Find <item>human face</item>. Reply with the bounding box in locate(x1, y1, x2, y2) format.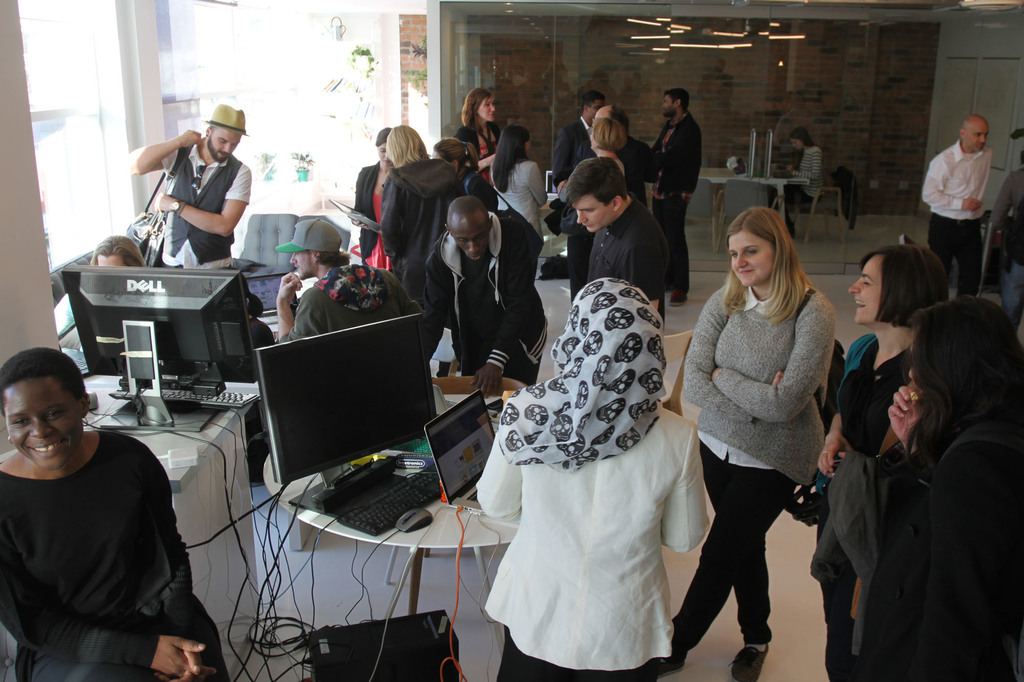
locate(431, 150, 440, 160).
